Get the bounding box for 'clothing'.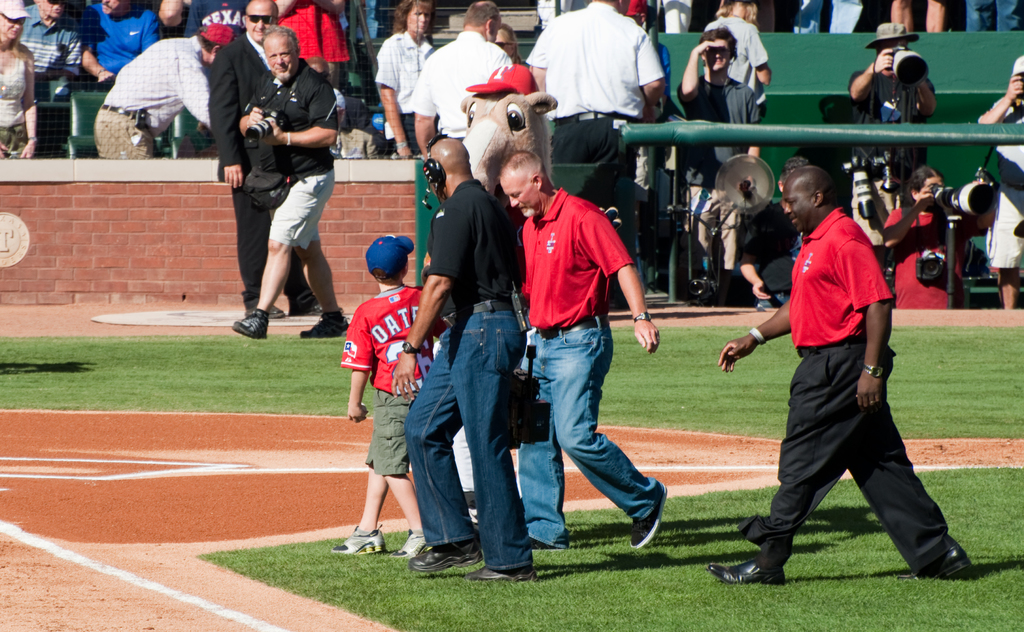
box(671, 68, 764, 225).
